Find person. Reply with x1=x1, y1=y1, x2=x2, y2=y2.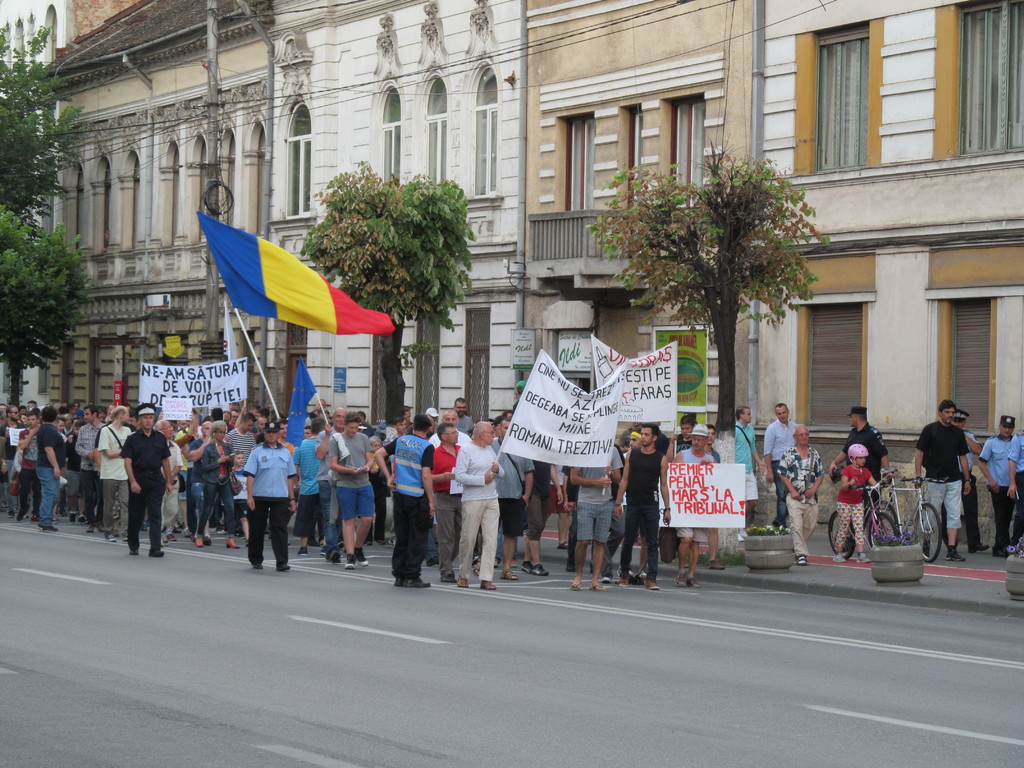
x1=723, y1=408, x2=767, y2=522.
